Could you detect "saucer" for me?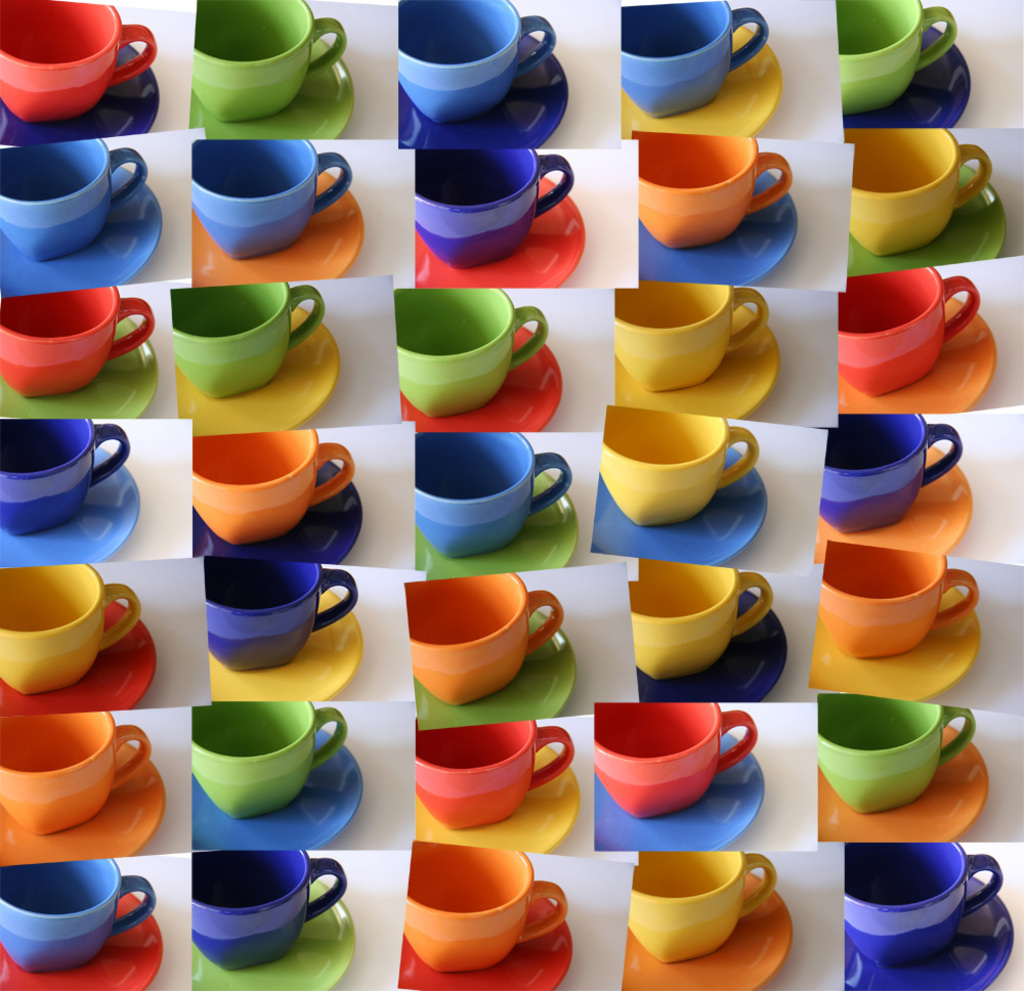
Detection result: region(815, 447, 977, 564).
